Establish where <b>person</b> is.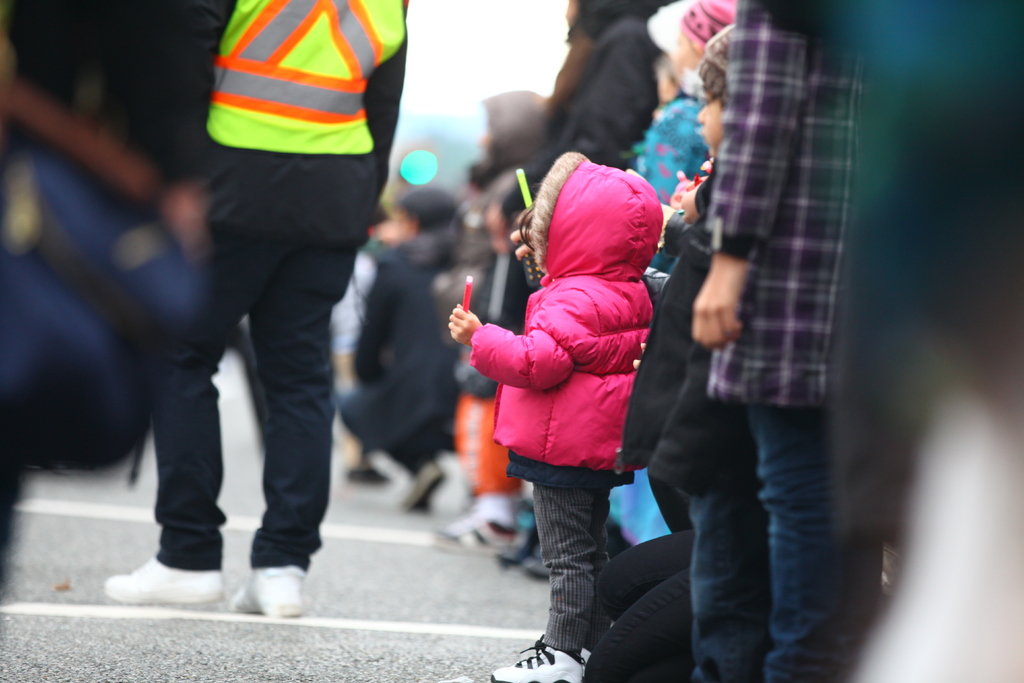
Established at (100,9,401,614).
